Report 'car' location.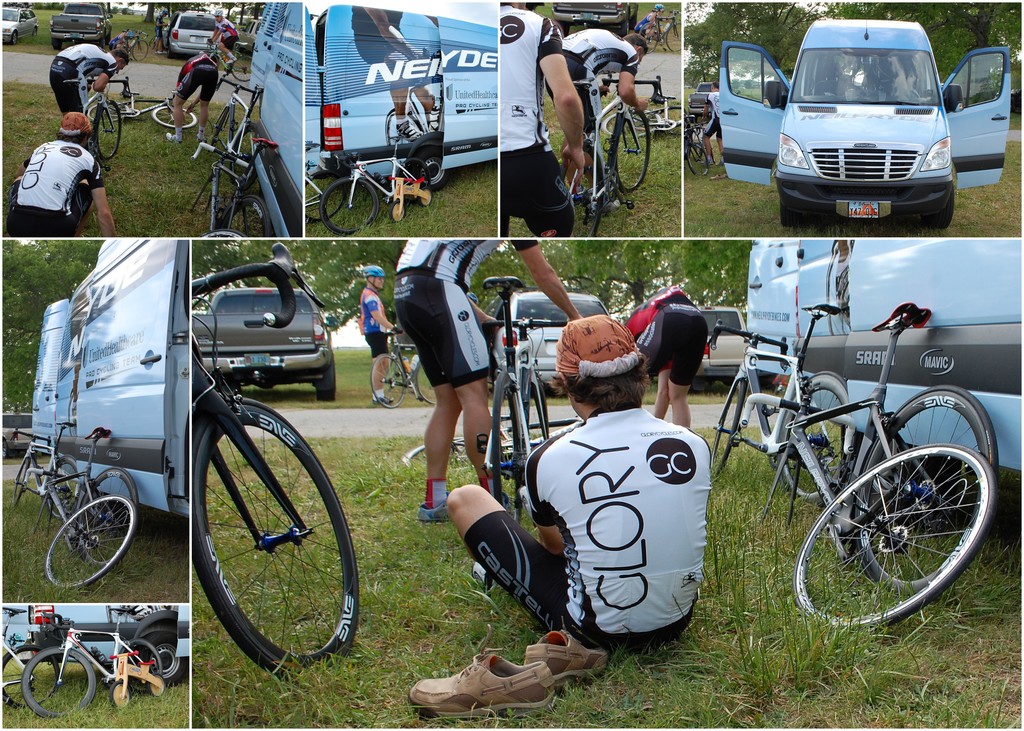
Report: BBox(481, 288, 630, 396).
